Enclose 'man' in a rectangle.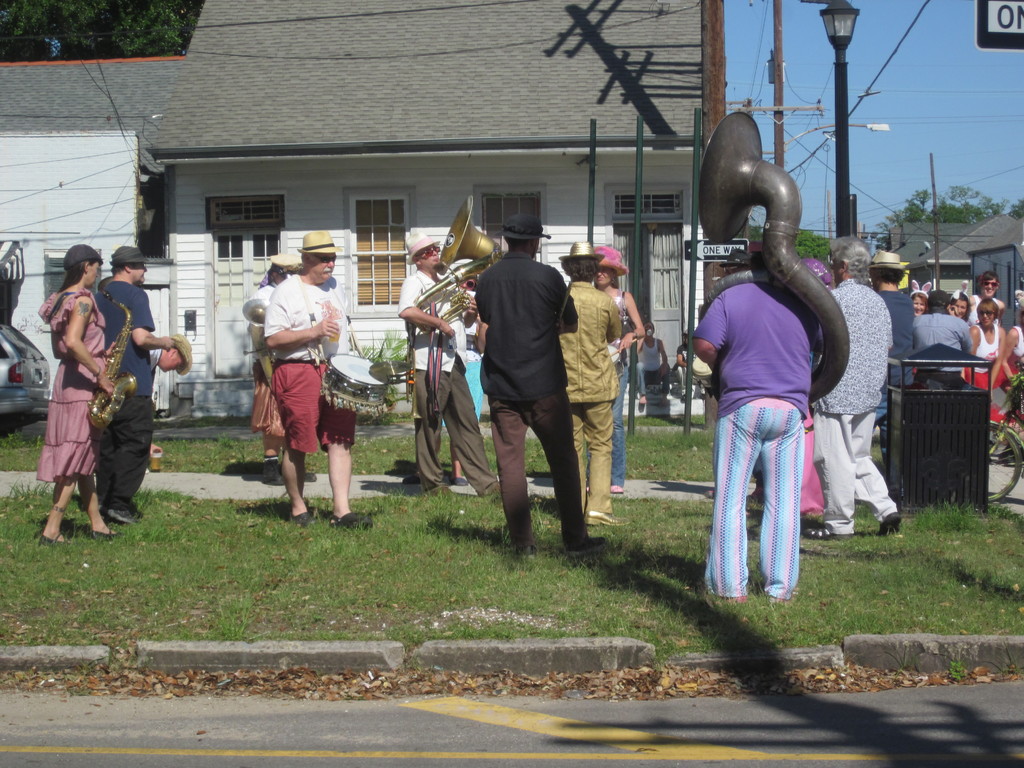
bbox=(550, 241, 625, 525).
